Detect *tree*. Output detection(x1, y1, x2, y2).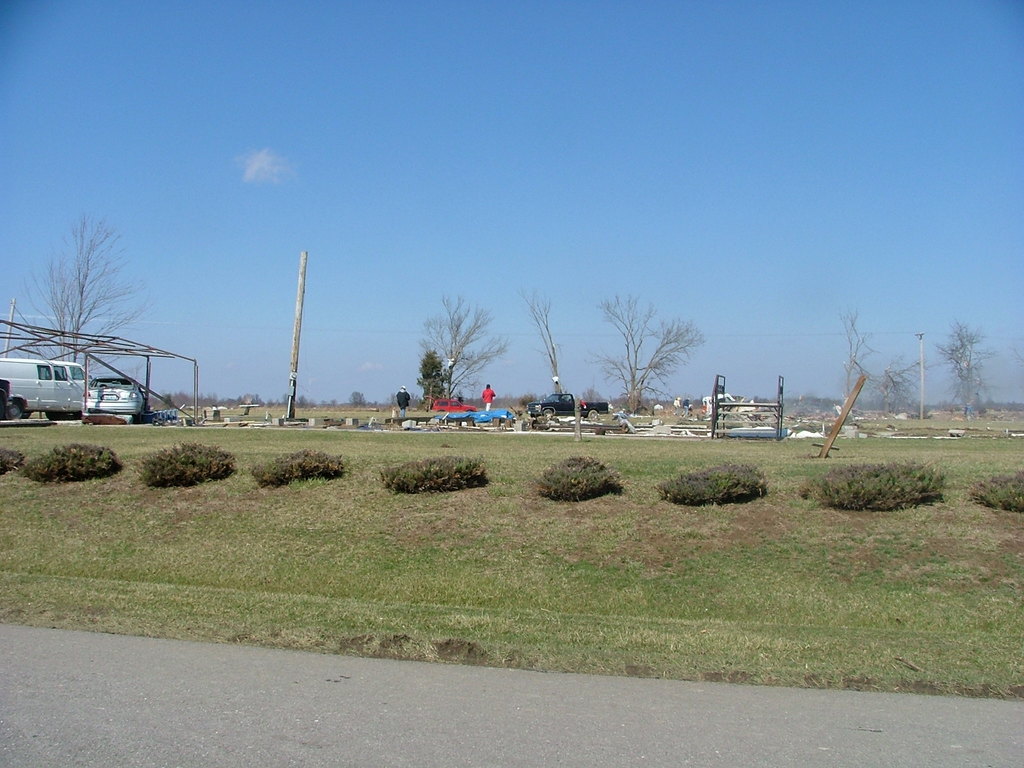
detection(413, 350, 447, 410).
